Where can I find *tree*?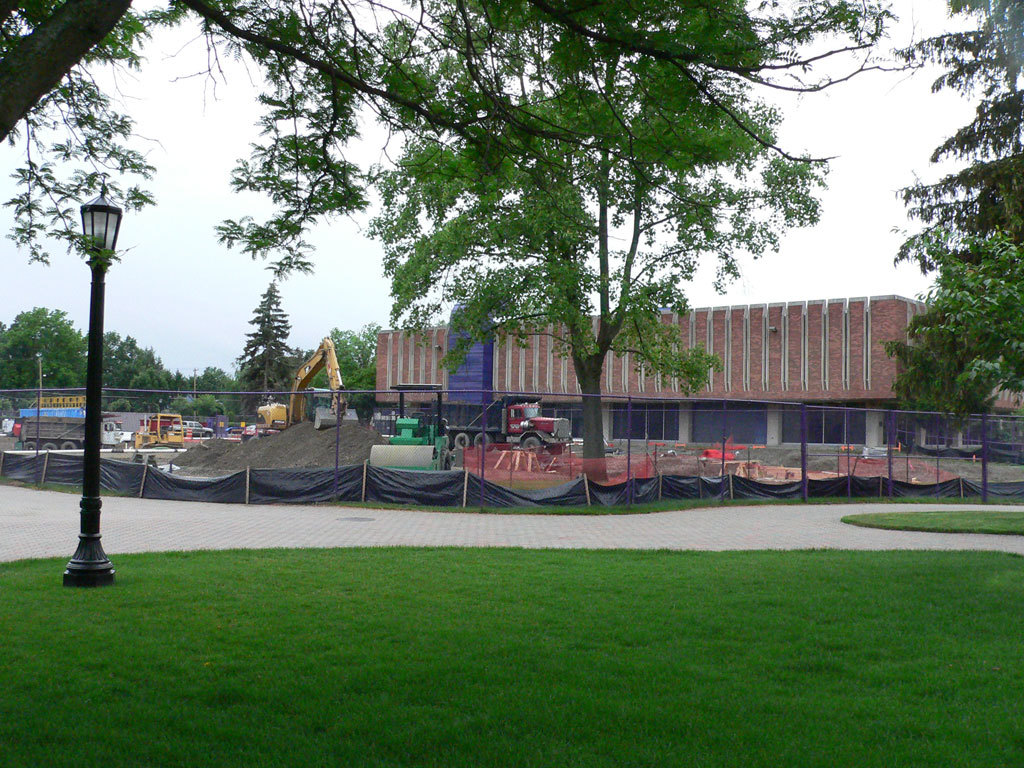
You can find it at (left=899, top=0, right=1023, bottom=245).
